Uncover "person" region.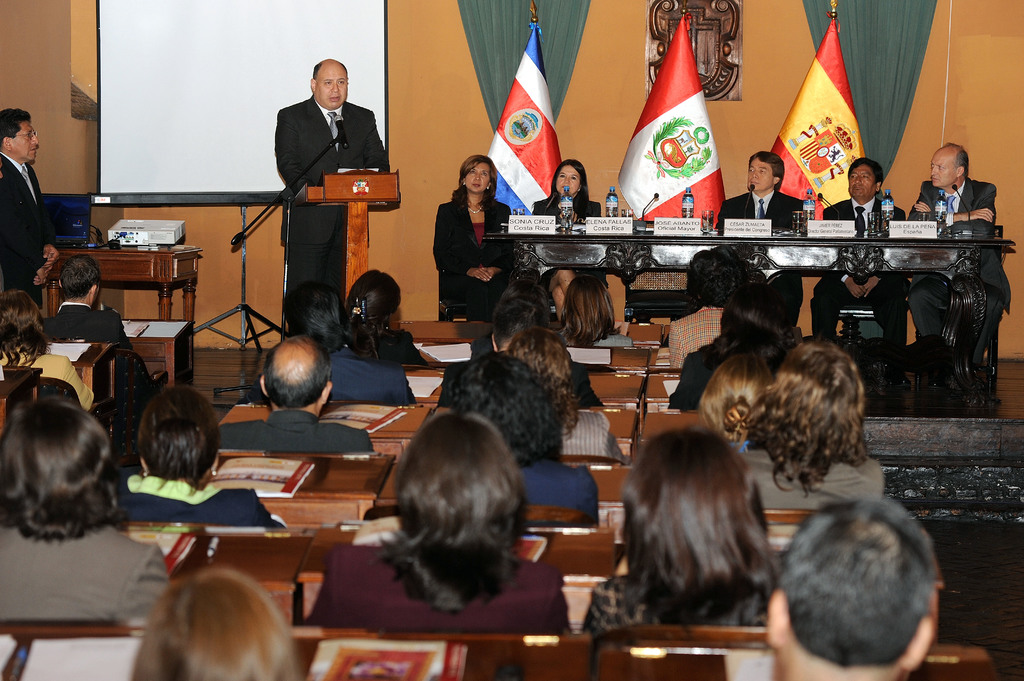
Uncovered: bbox(901, 135, 1016, 377).
